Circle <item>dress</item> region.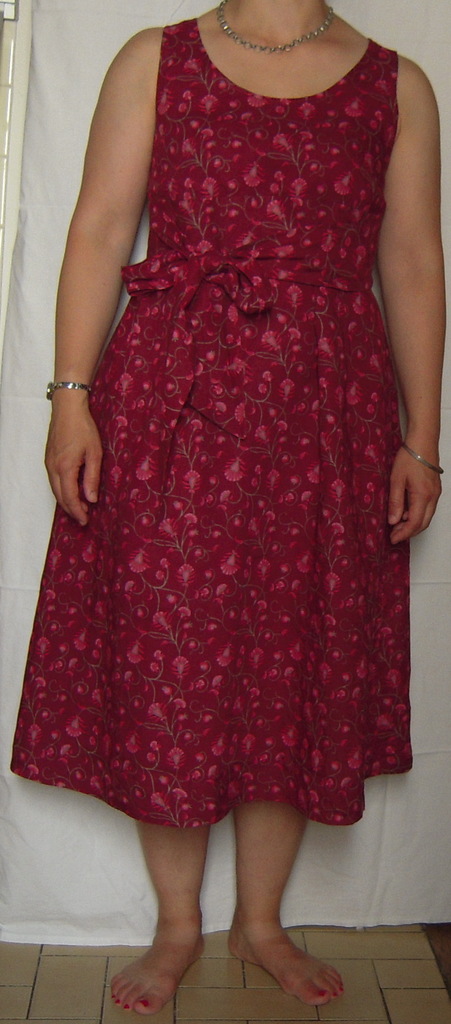
Region: {"left": 9, "top": 24, "right": 414, "bottom": 825}.
